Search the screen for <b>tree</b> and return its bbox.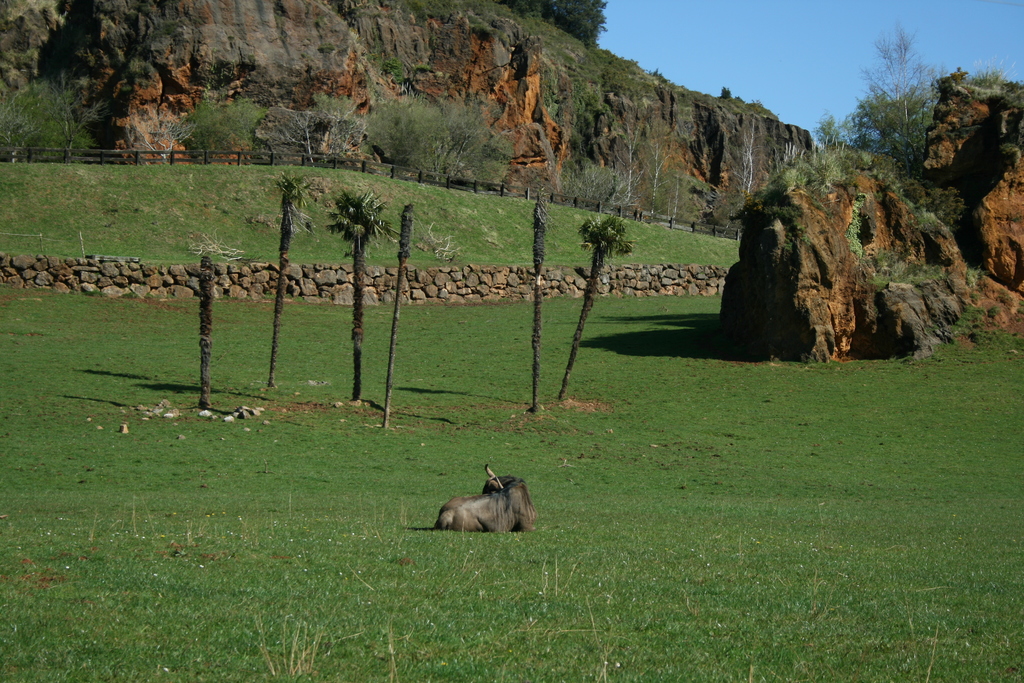
Found: <box>314,90,376,172</box>.
